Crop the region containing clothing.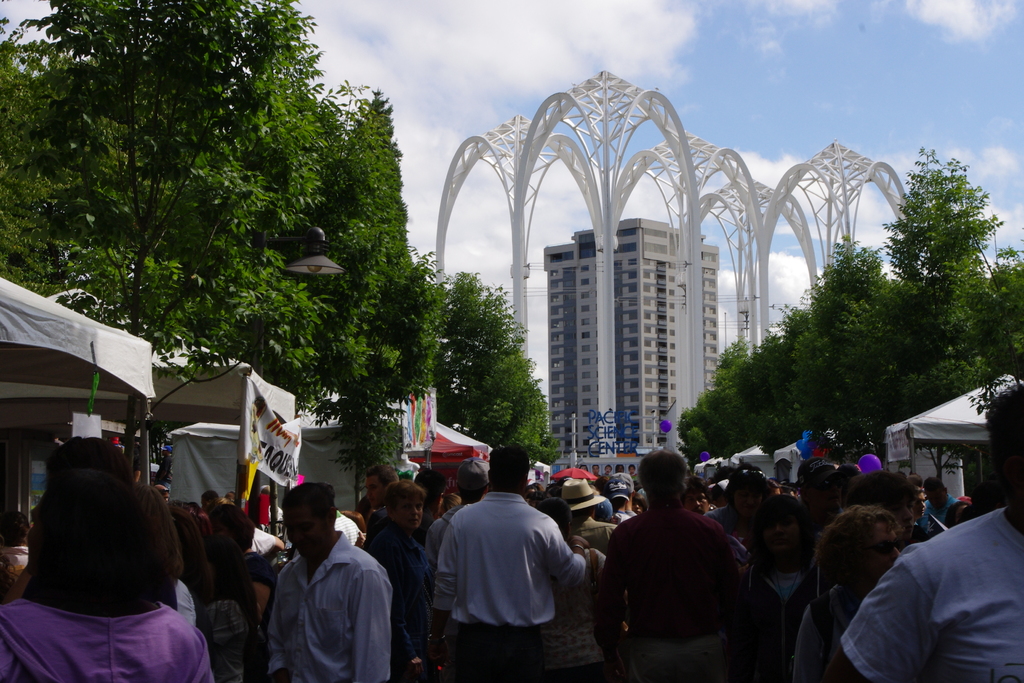
Crop region: bbox=(632, 473, 639, 482).
